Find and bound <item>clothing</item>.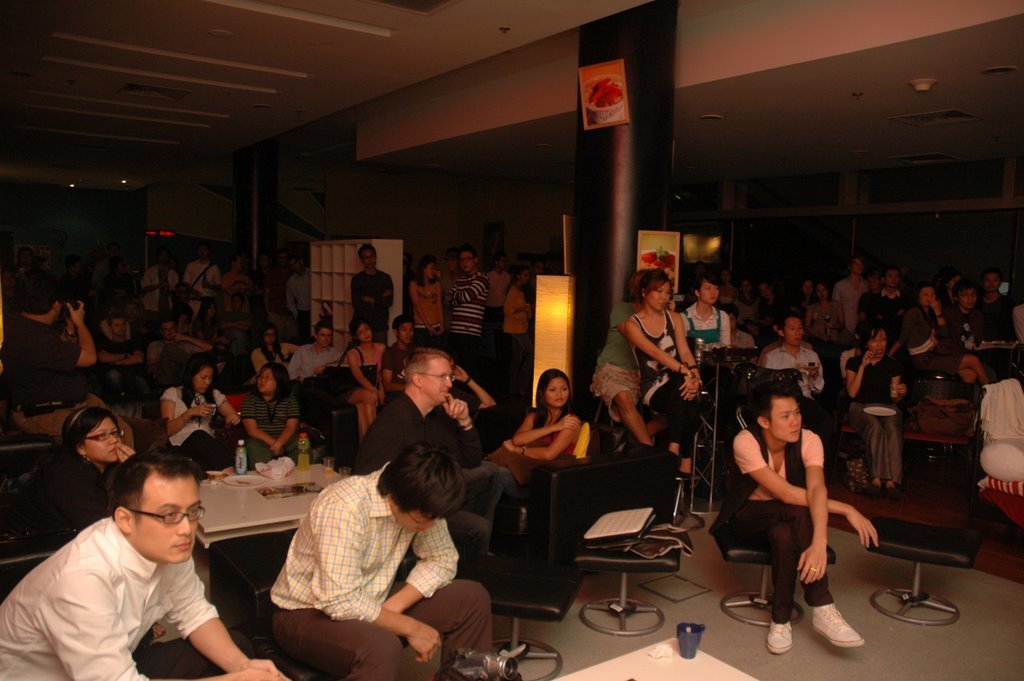
Bound: box(102, 336, 148, 408).
